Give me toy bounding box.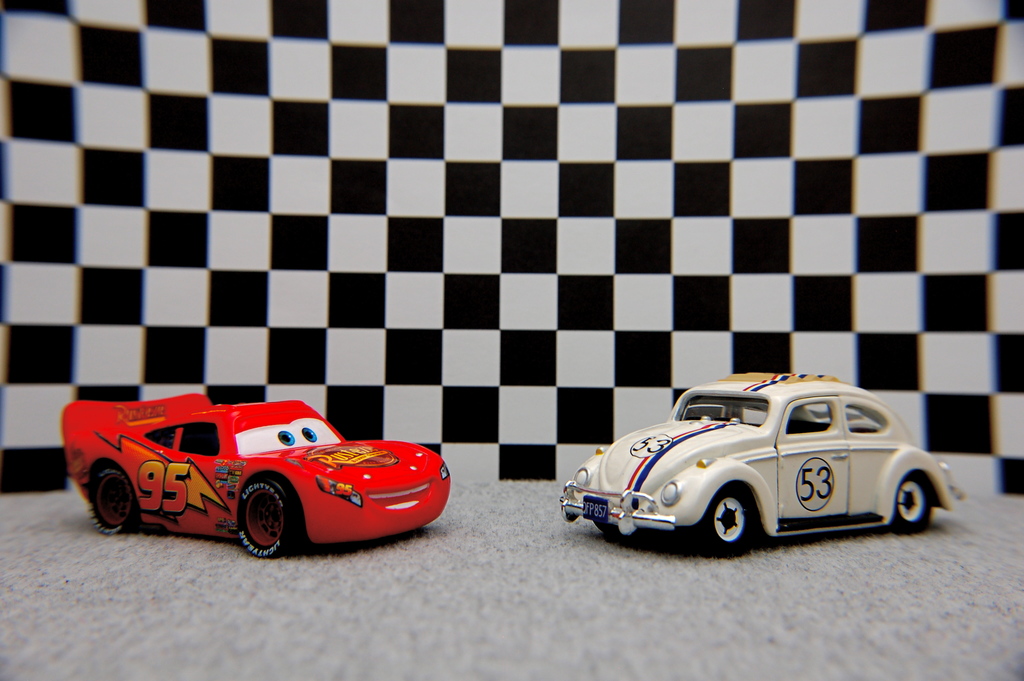
l=558, t=373, r=966, b=550.
